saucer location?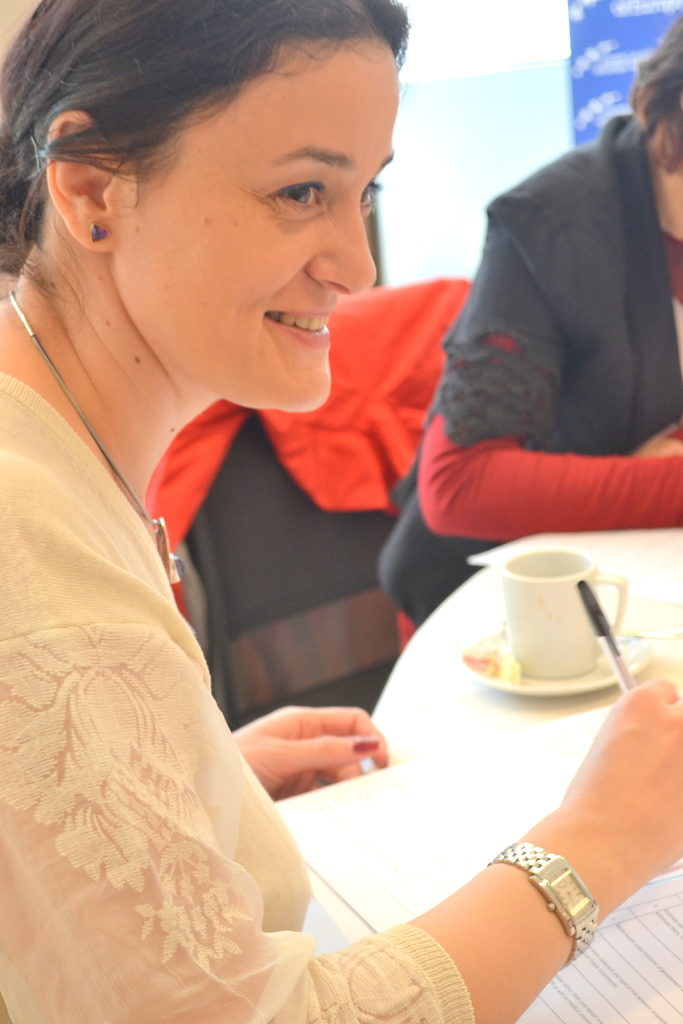
BBox(462, 607, 665, 691)
